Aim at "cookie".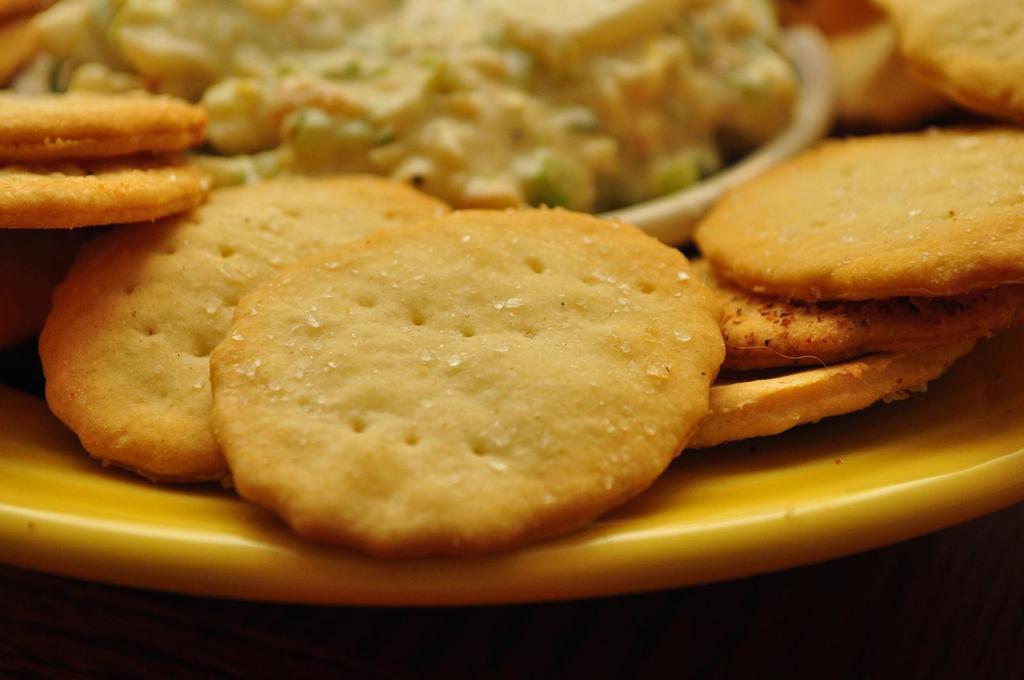
Aimed at [left=40, top=175, right=456, bottom=484].
